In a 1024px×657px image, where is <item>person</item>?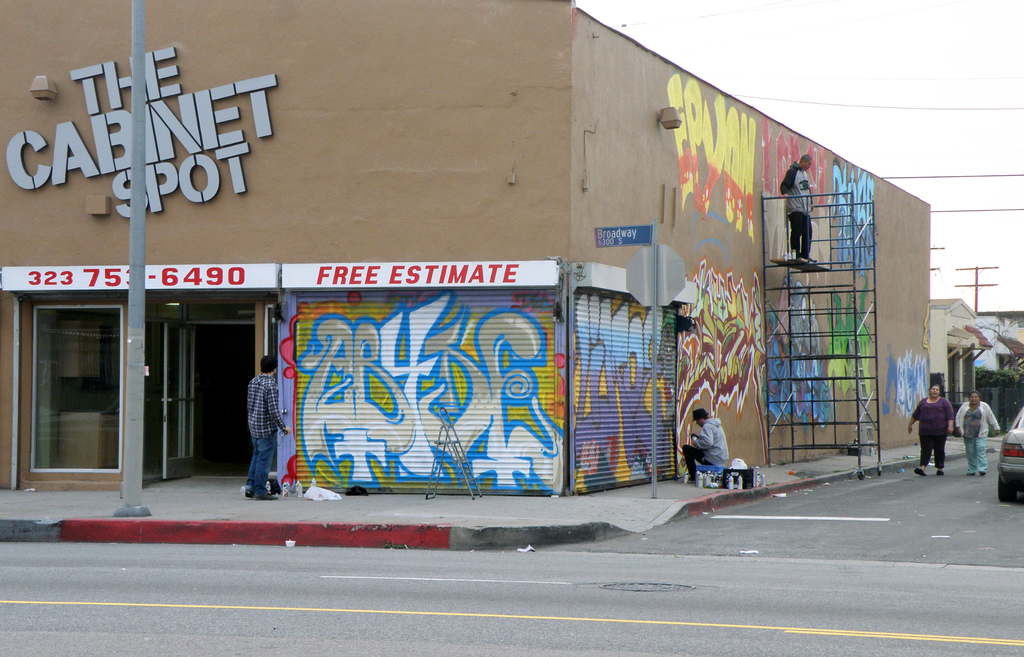
bbox=[909, 386, 954, 476].
